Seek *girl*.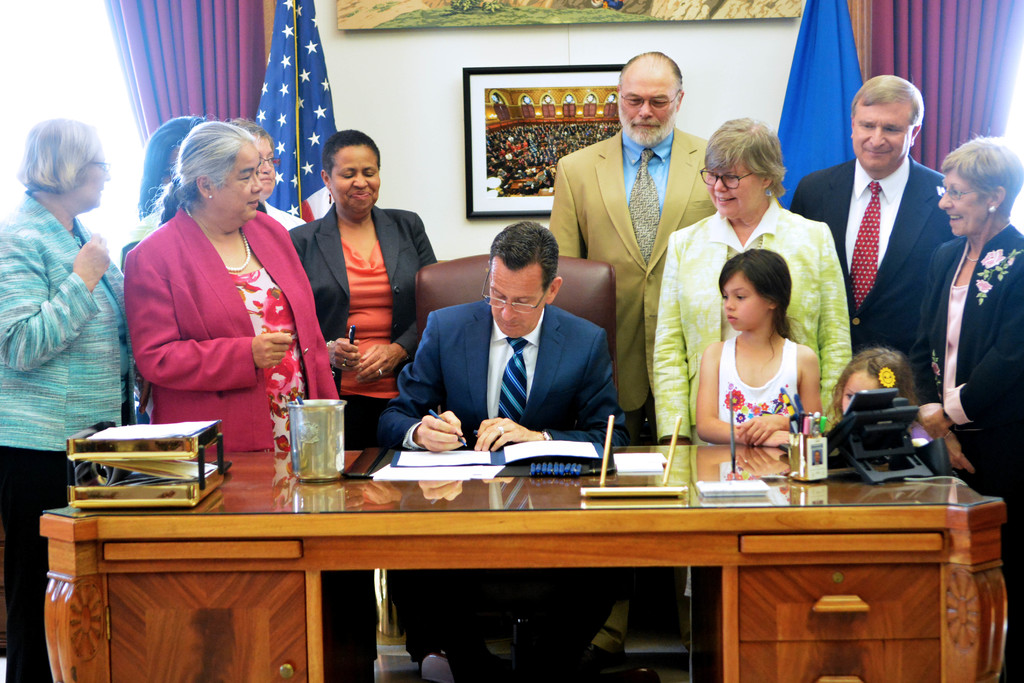
Rect(693, 249, 815, 441).
